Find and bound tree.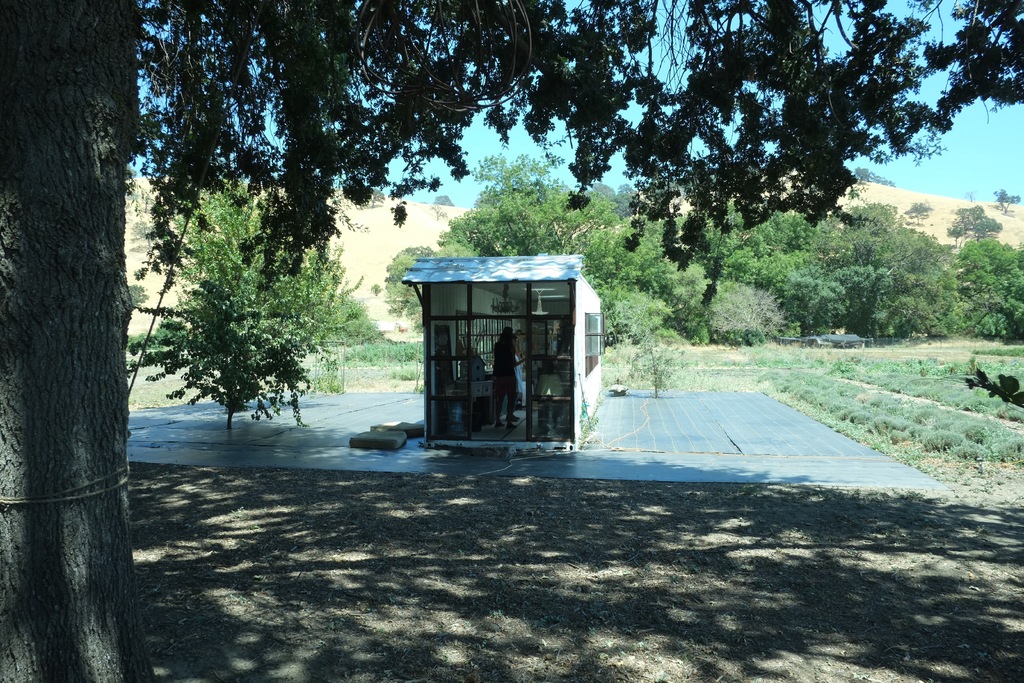
Bound: 630/316/694/397.
